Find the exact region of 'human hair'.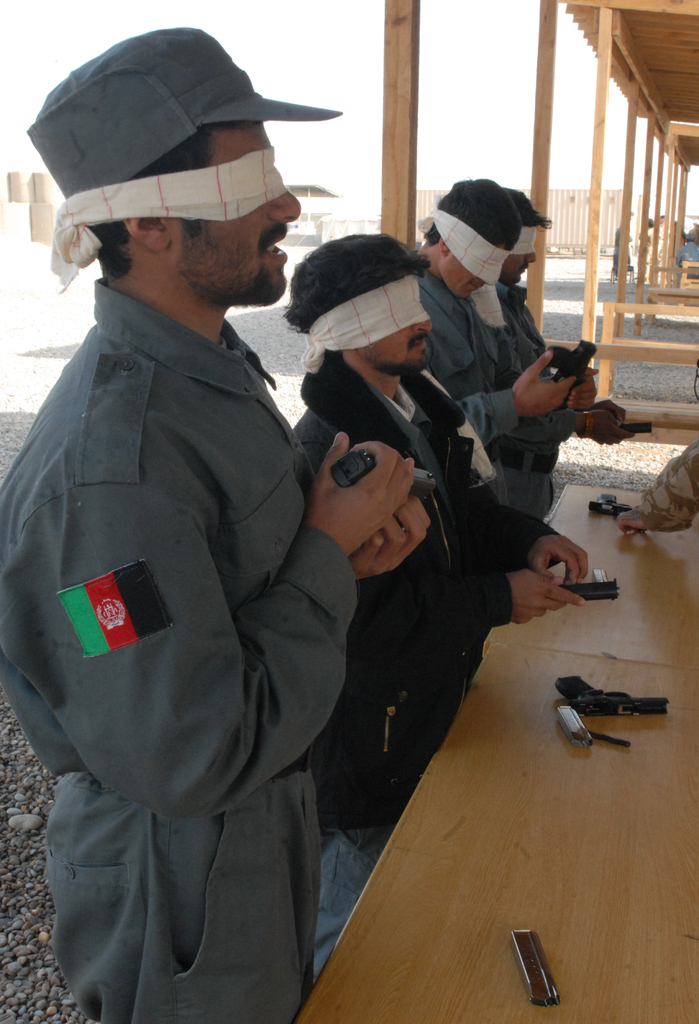
Exact region: BBox(426, 175, 520, 254).
